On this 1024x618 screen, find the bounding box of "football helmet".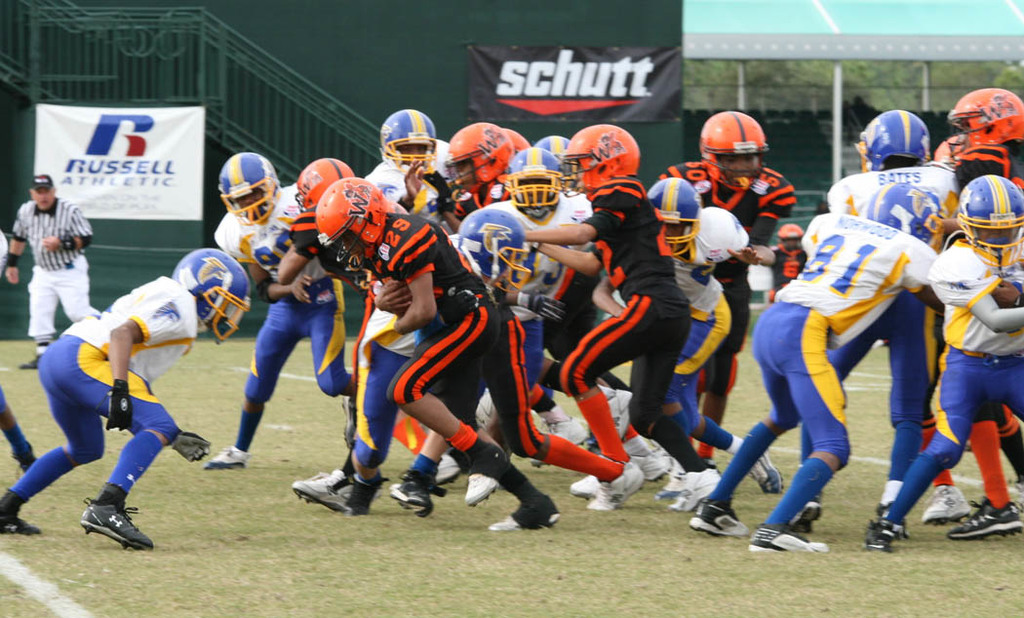
Bounding box: (293,154,357,215).
